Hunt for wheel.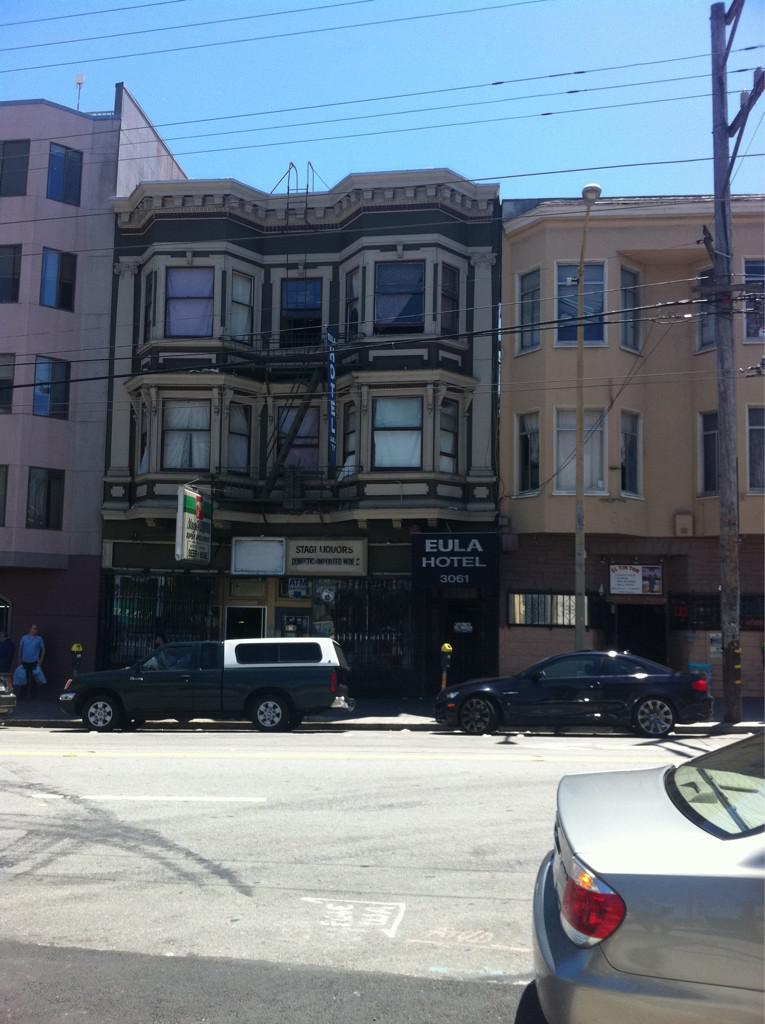
Hunted down at Rect(77, 703, 116, 733).
